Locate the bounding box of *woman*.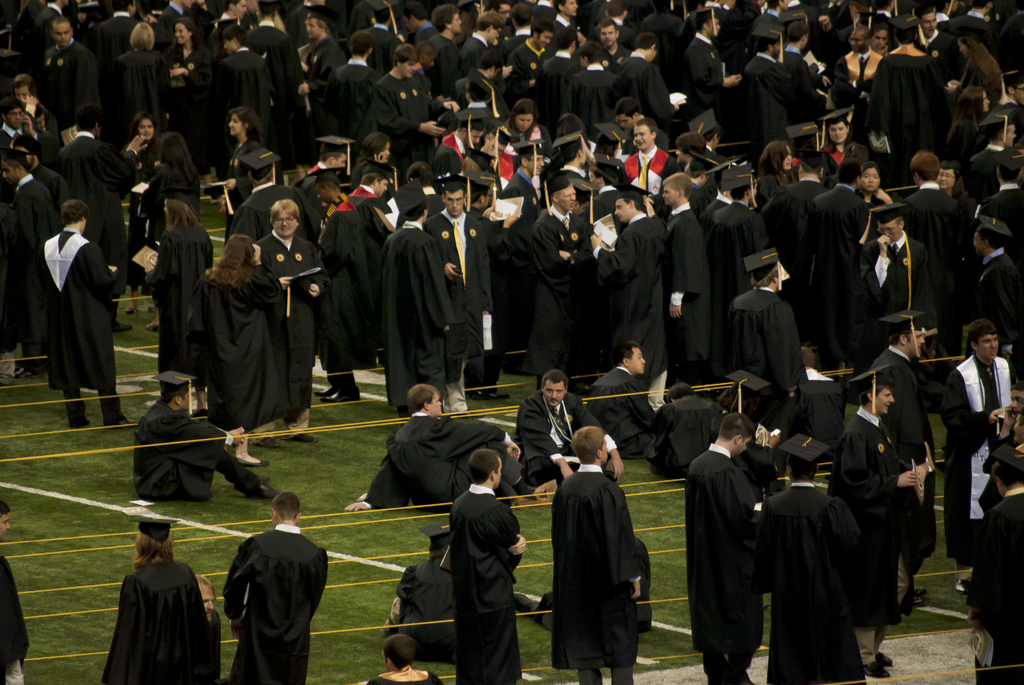
Bounding box: [174, 17, 203, 87].
